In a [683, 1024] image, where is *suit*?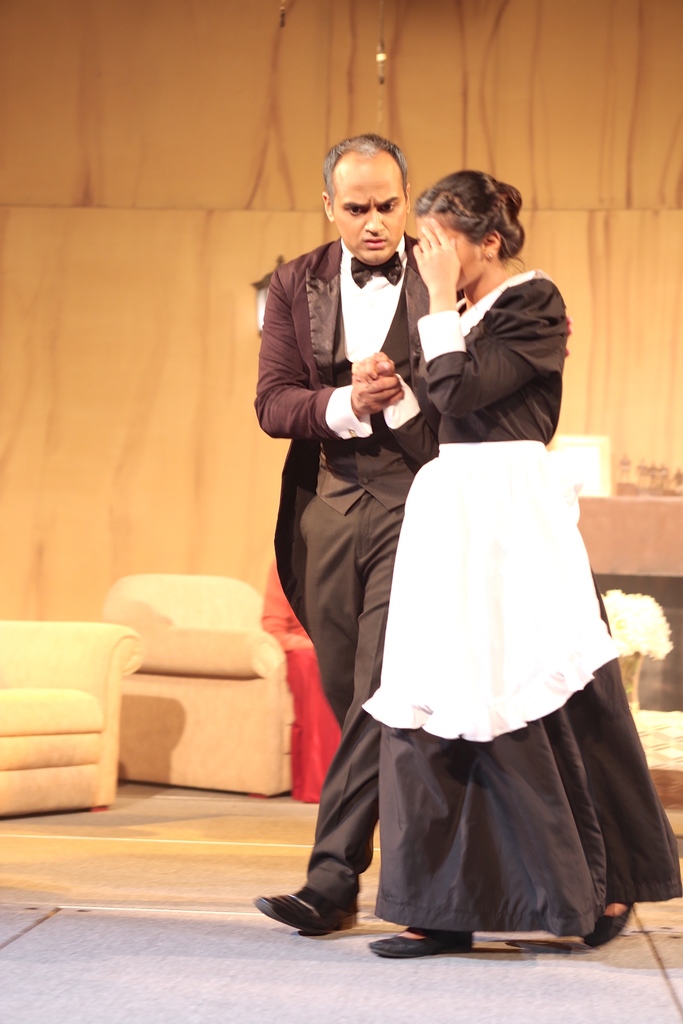
x1=253 y1=184 x2=521 y2=905.
